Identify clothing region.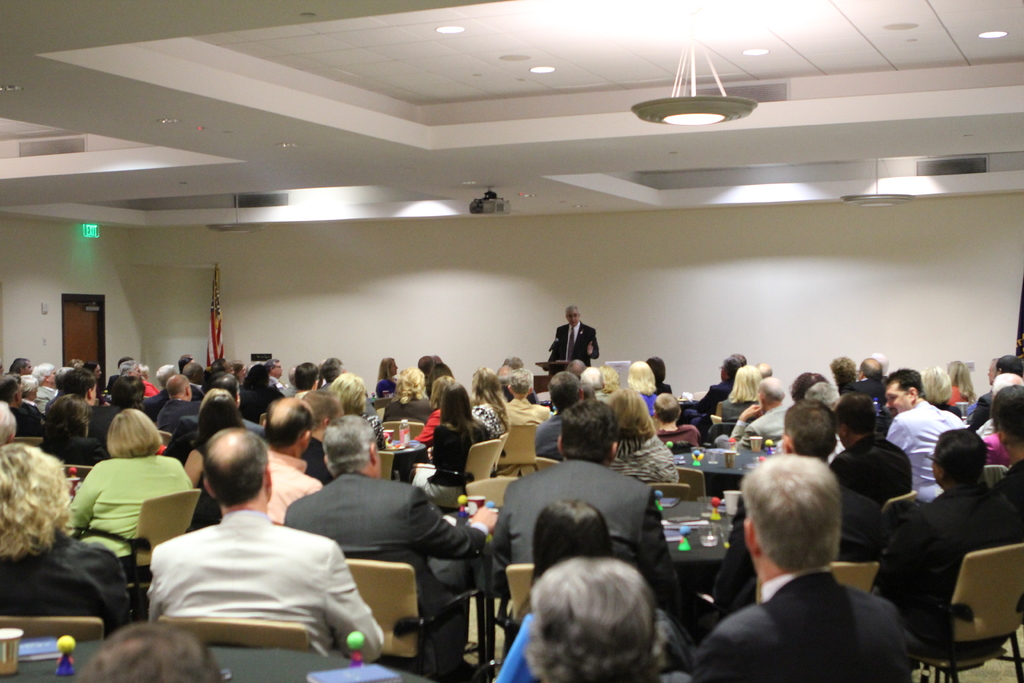
Region: 266,449,316,518.
